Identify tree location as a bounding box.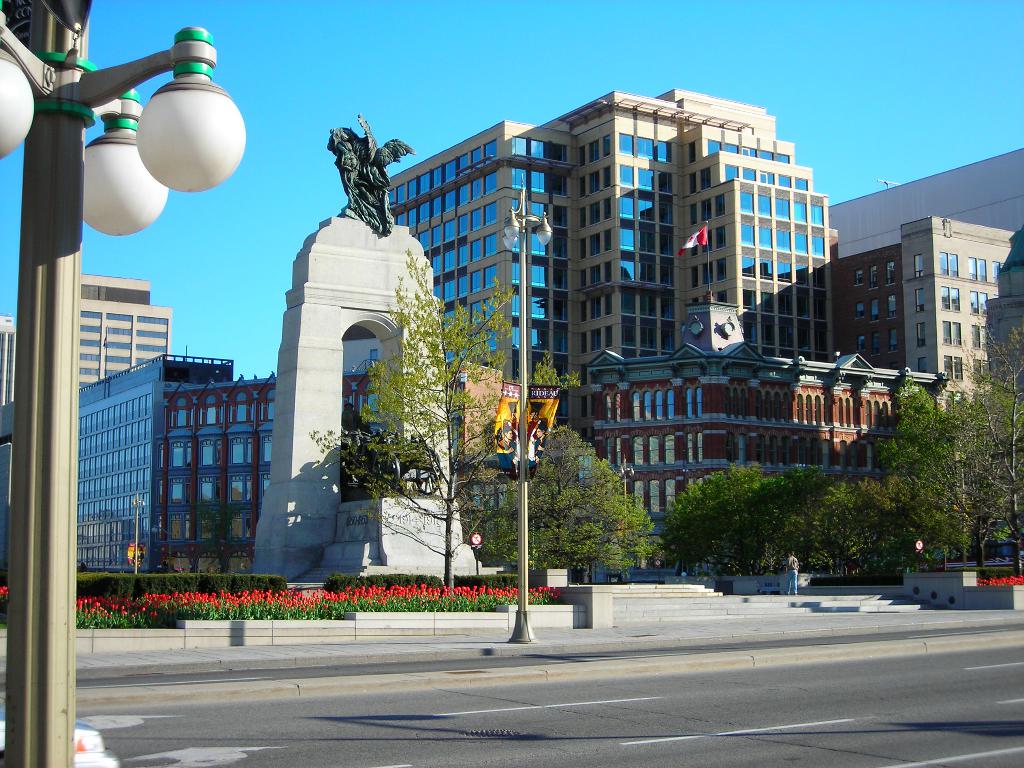
select_region(305, 243, 588, 594).
